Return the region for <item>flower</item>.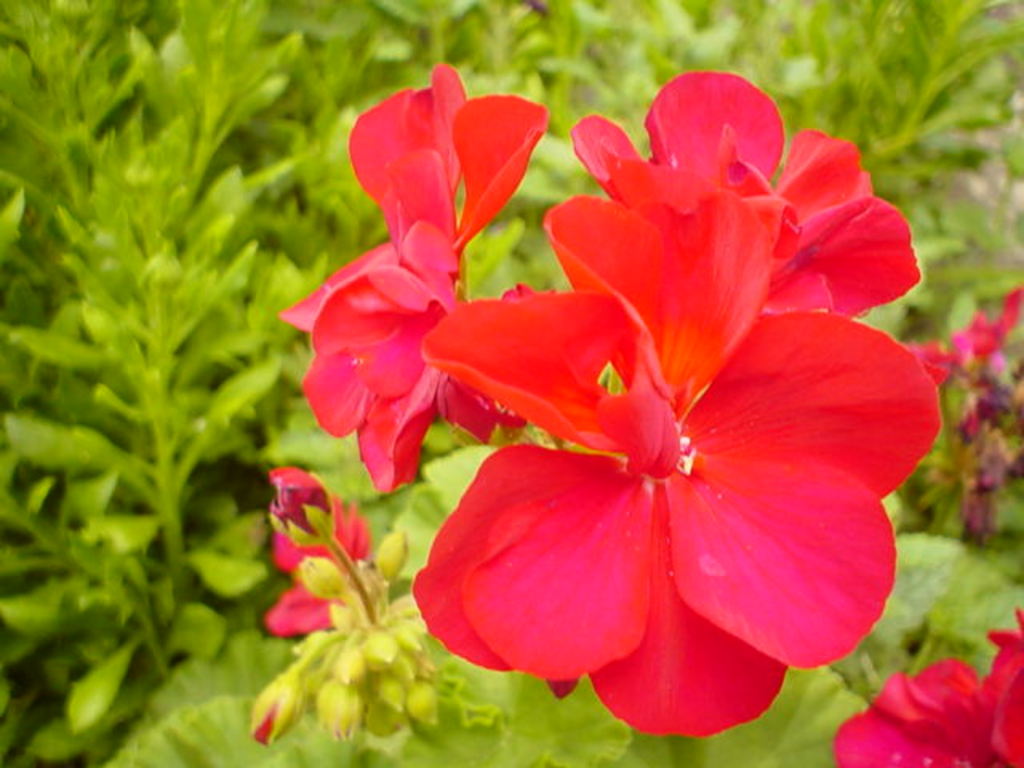
x1=949 y1=278 x2=1022 y2=358.
